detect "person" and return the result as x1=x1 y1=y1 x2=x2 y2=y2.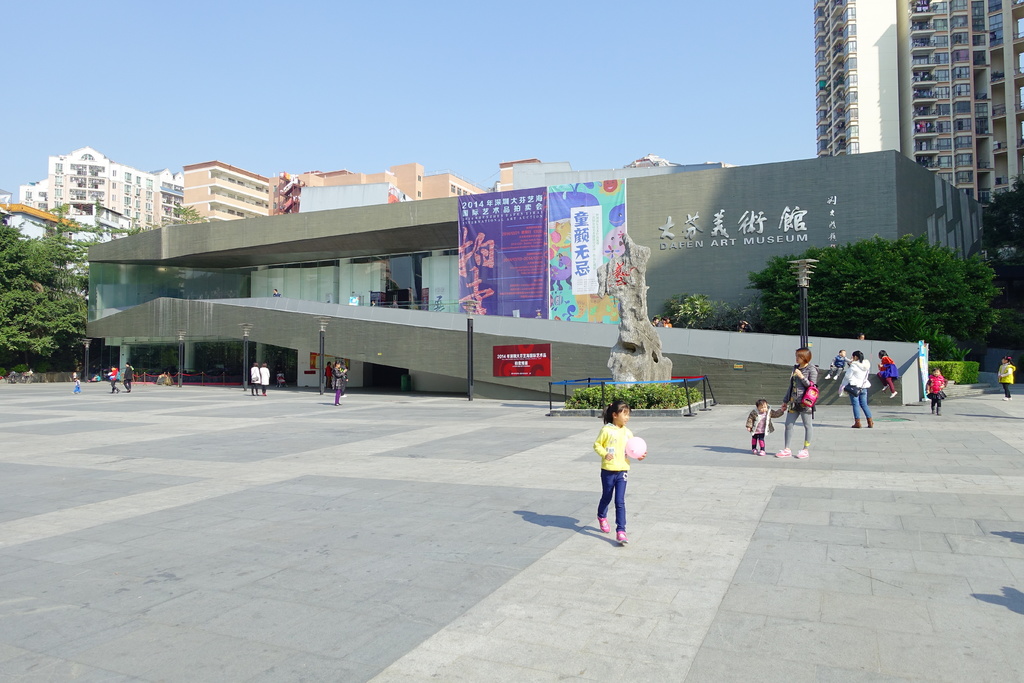
x1=855 y1=331 x2=868 y2=340.
